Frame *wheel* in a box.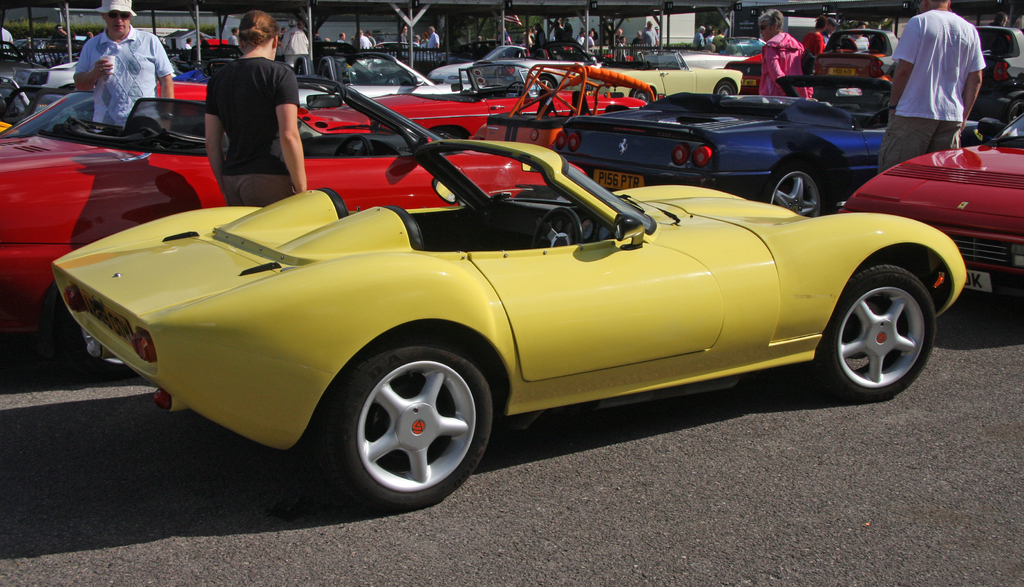
{"left": 532, "top": 209, "right": 582, "bottom": 246}.
